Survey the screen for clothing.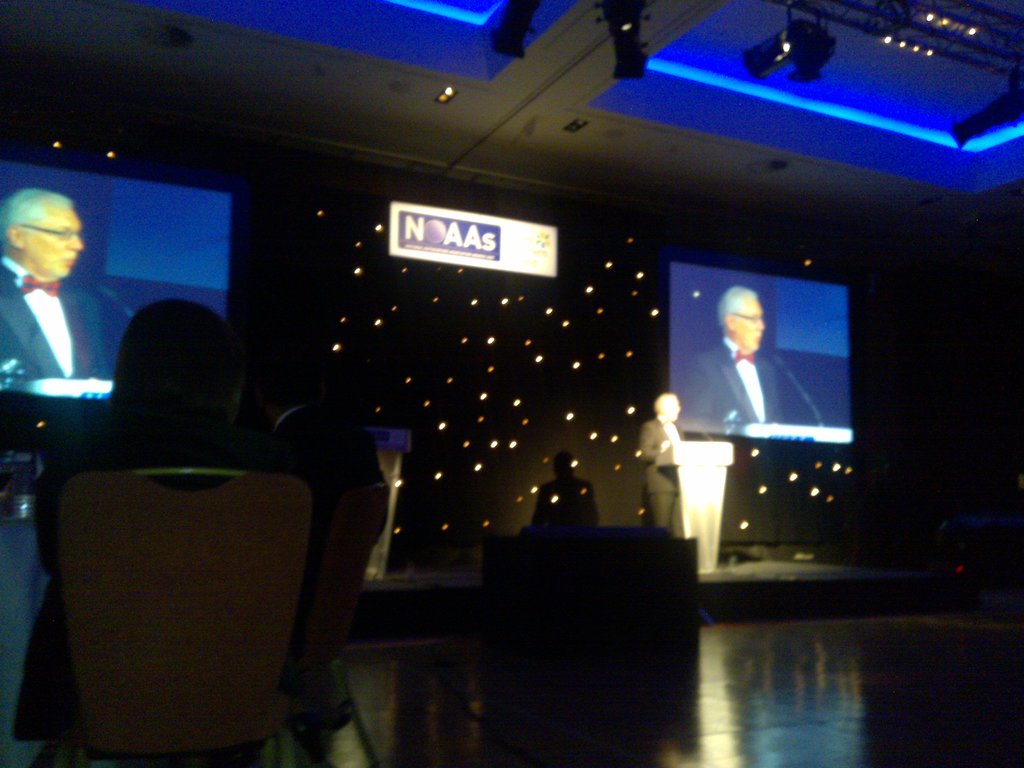
Survey found: (left=634, top=415, right=687, bottom=541).
